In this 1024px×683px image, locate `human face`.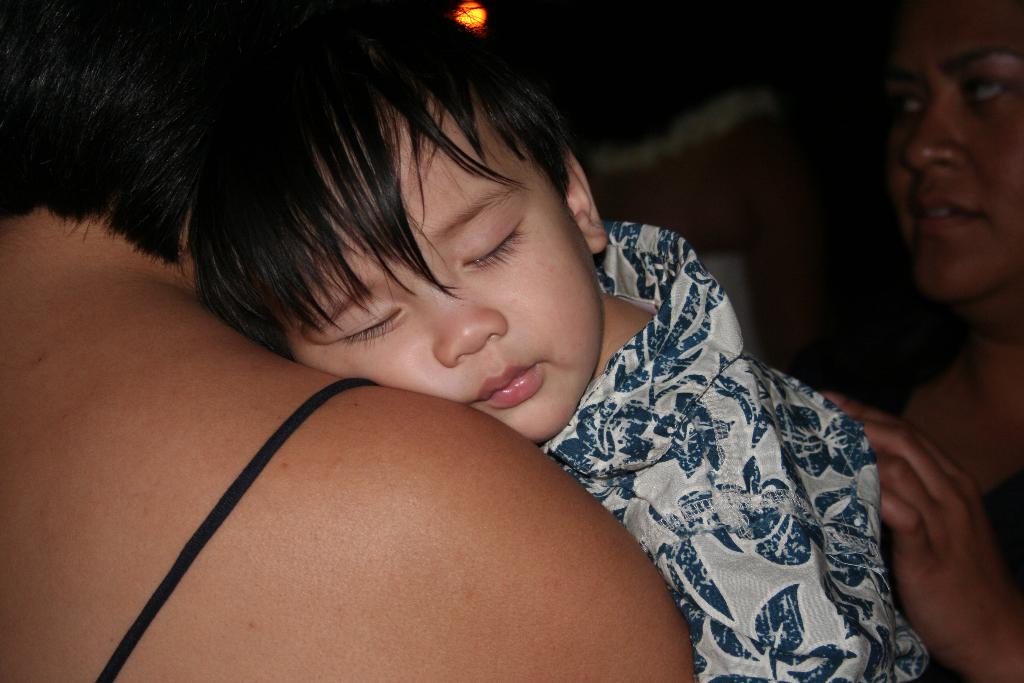
Bounding box: rect(273, 102, 604, 446).
